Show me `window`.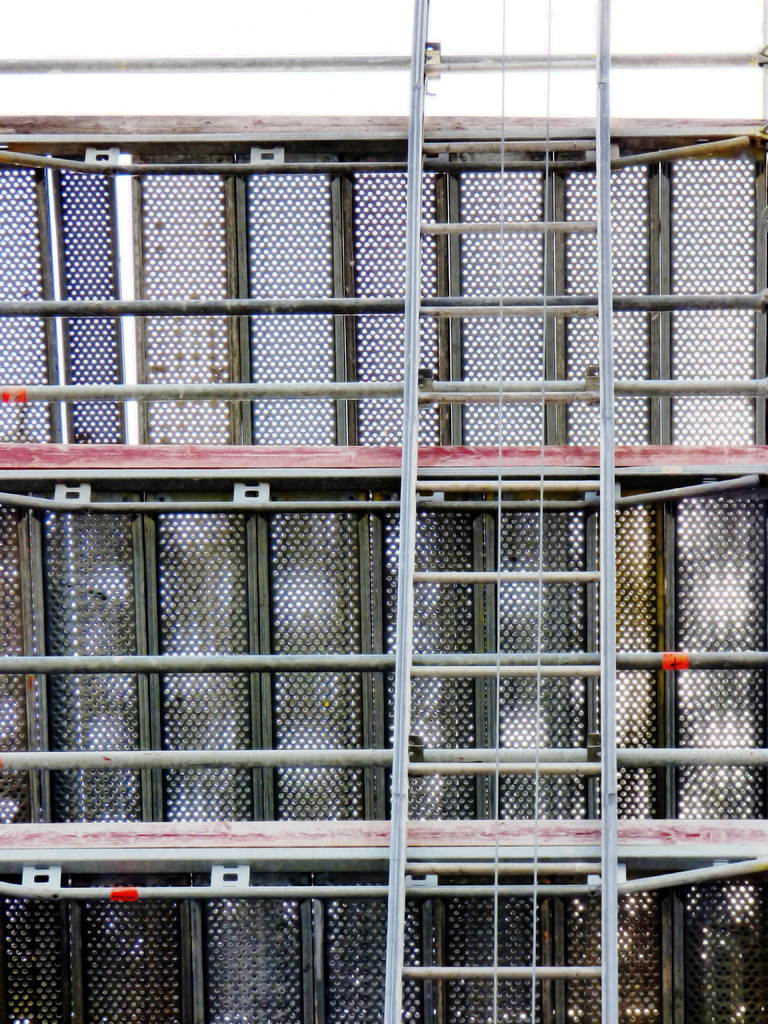
`window` is here: [670, 491, 767, 818].
